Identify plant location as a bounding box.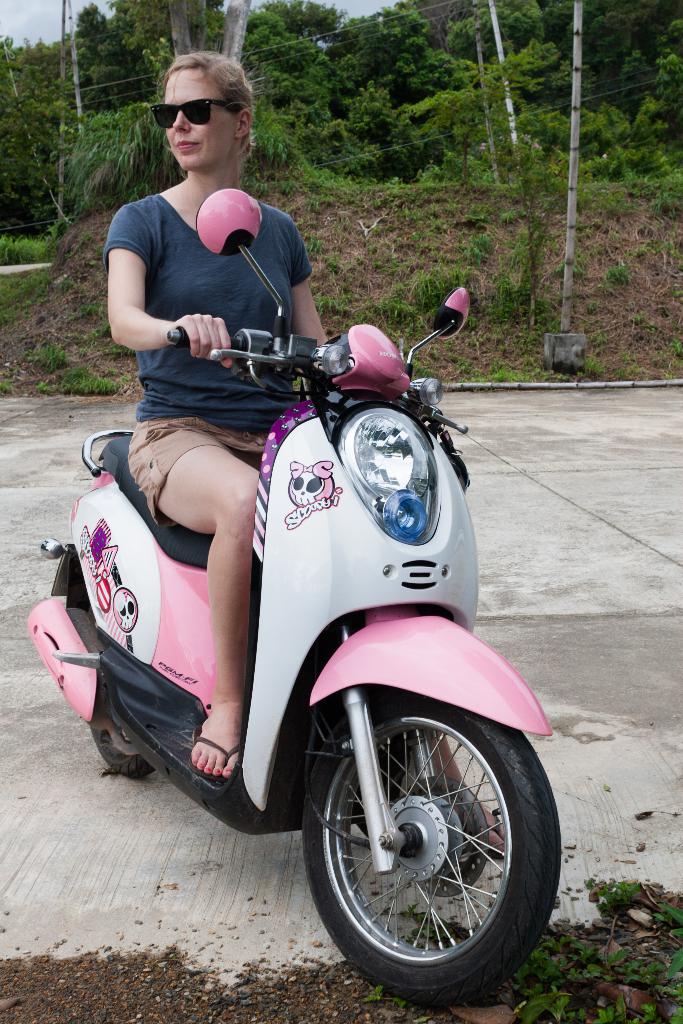
Rect(588, 297, 598, 311).
